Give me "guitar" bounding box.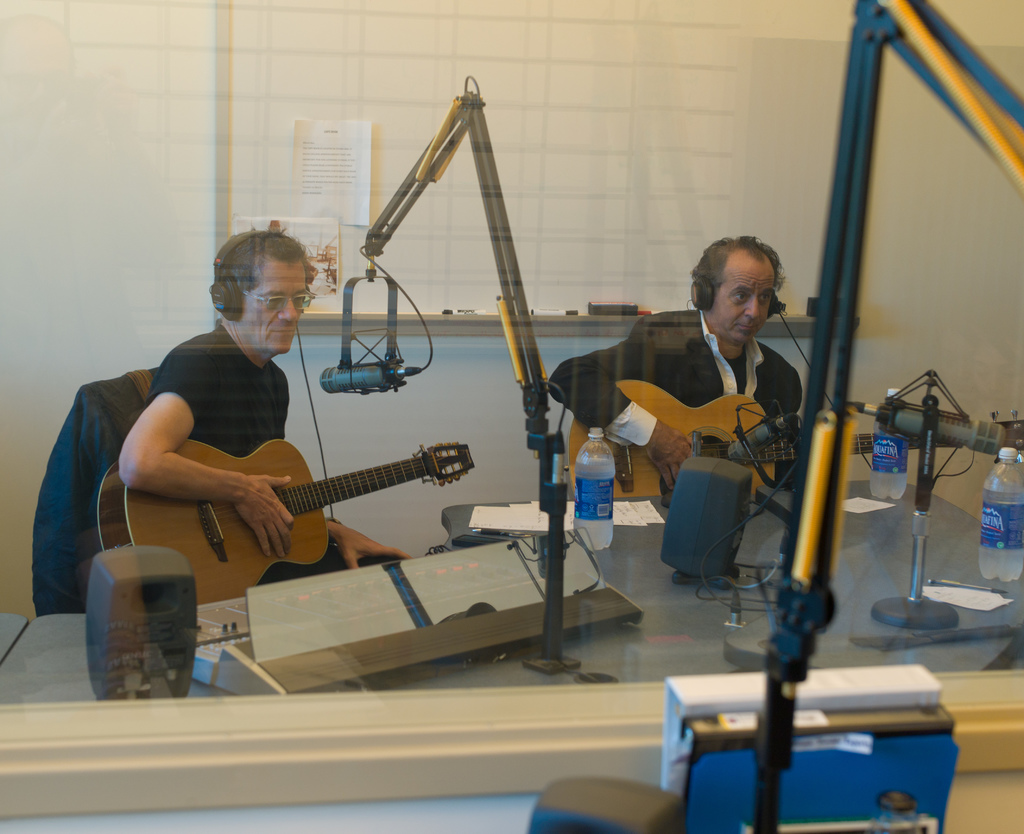
<box>569,373,1023,531</box>.
